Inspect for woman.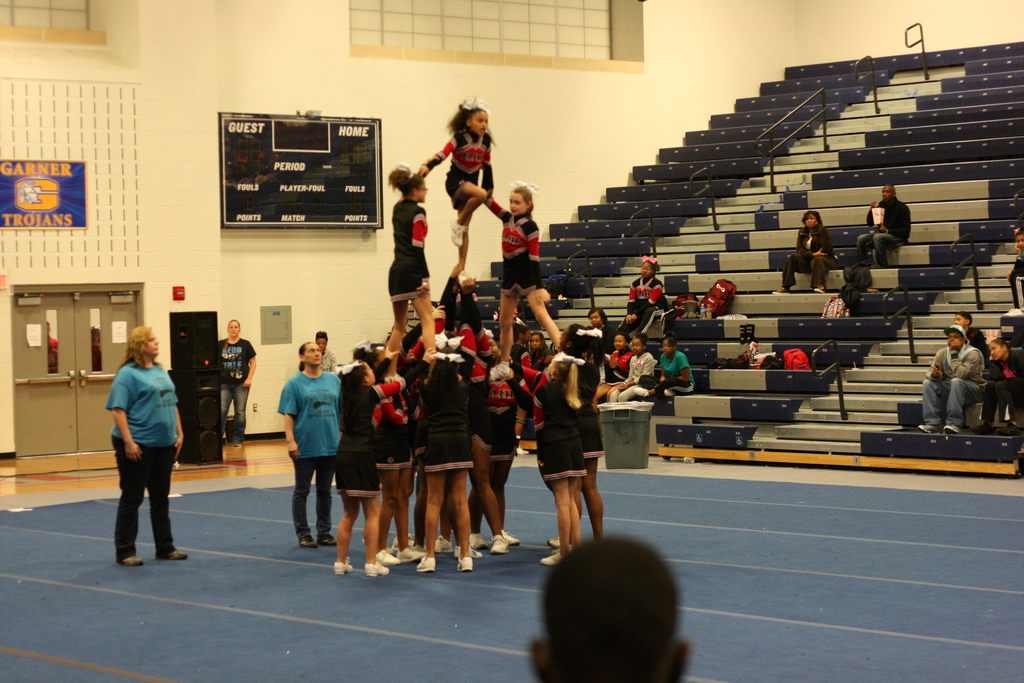
Inspection: left=104, top=324, right=184, bottom=572.
